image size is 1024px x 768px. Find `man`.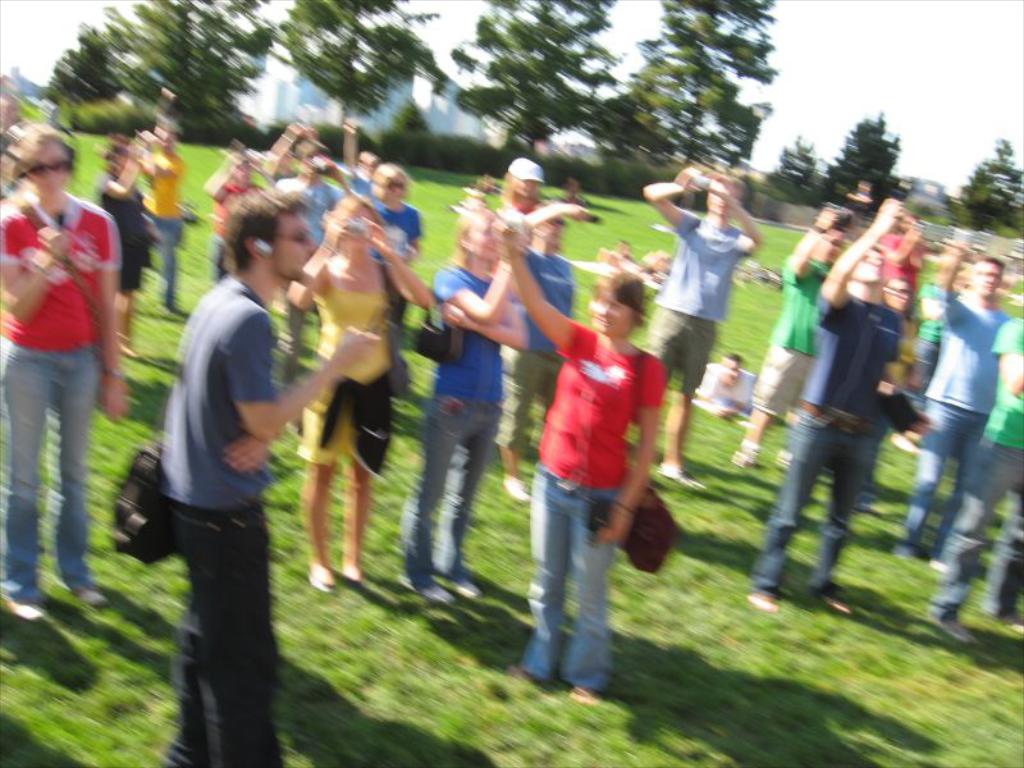
(x1=132, y1=122, x2=188, y2=319).
